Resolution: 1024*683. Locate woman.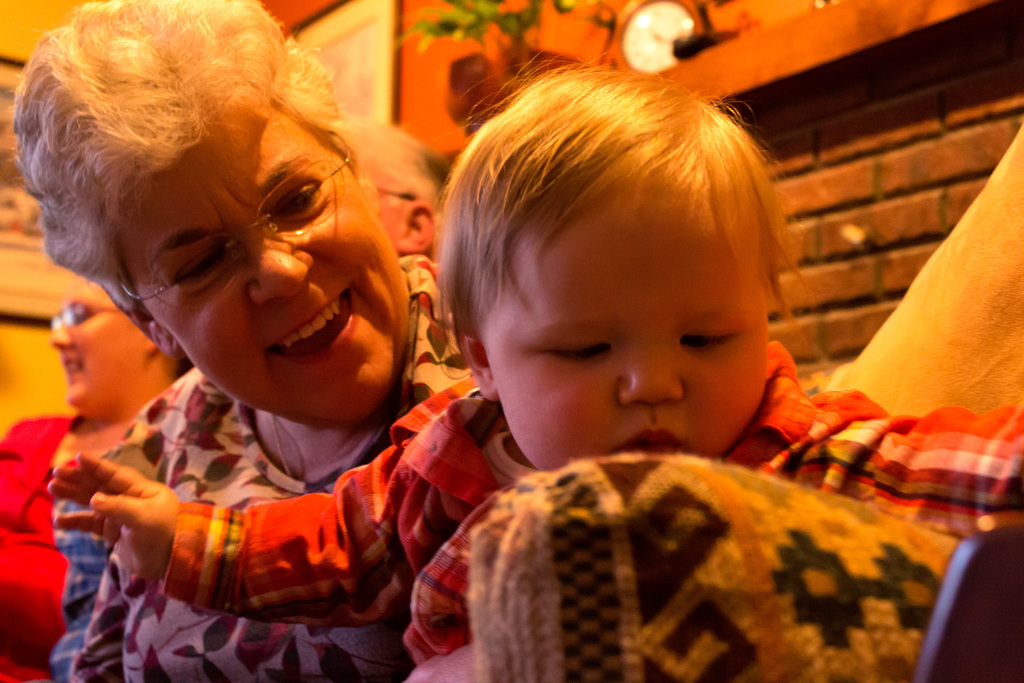
bbox(65, 0, 474, 682).
